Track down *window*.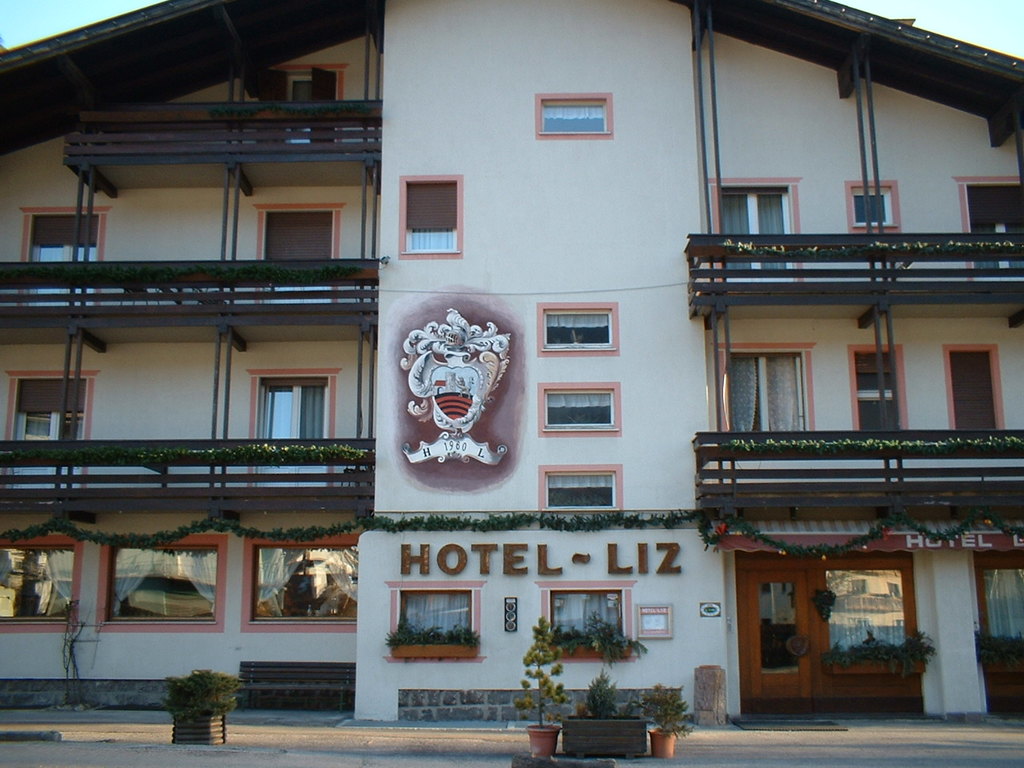
Tracked to pyautogui.locateOnScreen(250, 542, 362, 618).
